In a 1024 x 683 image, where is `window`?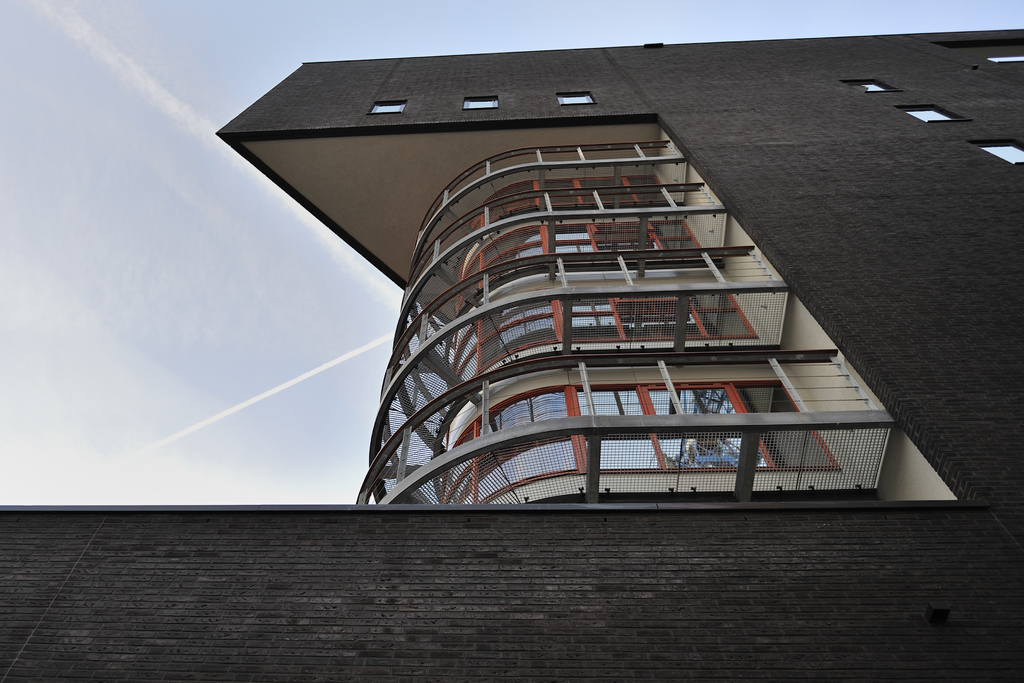
(556, 94, 596, 107).
